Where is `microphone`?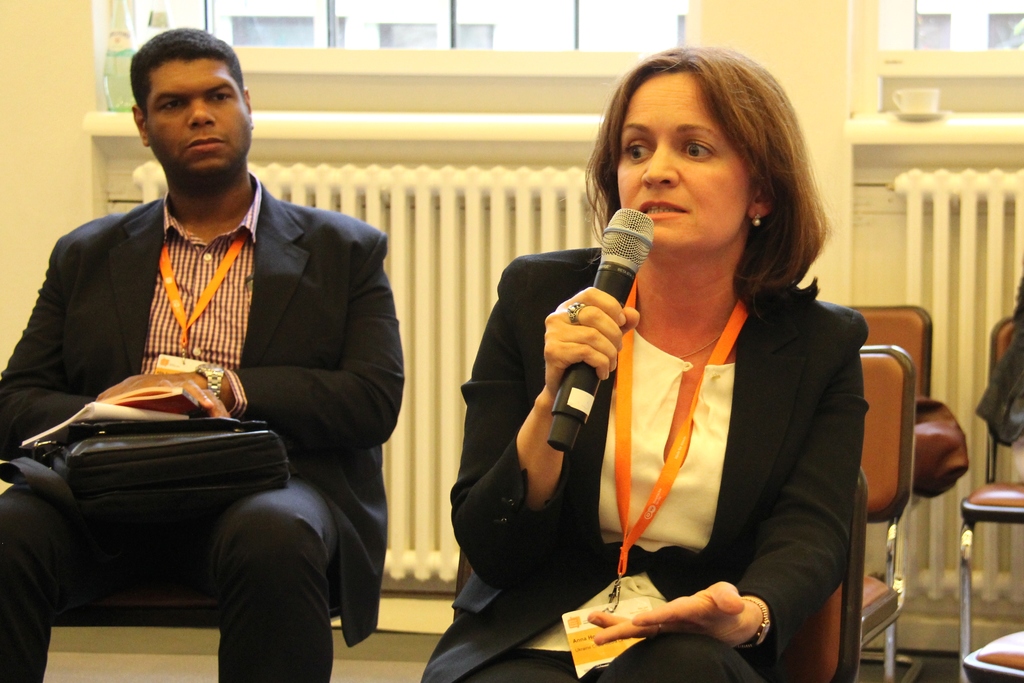
pyautogui.locateOnScreen(547, 201, 653, 454).
